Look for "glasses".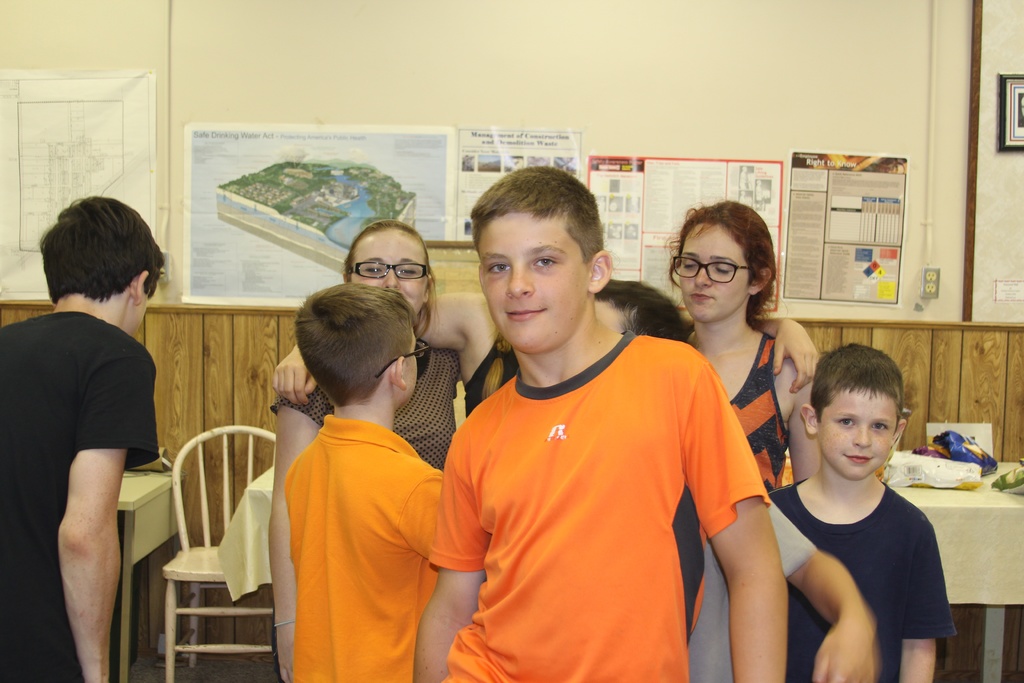
Found: [372,340,429,381].
